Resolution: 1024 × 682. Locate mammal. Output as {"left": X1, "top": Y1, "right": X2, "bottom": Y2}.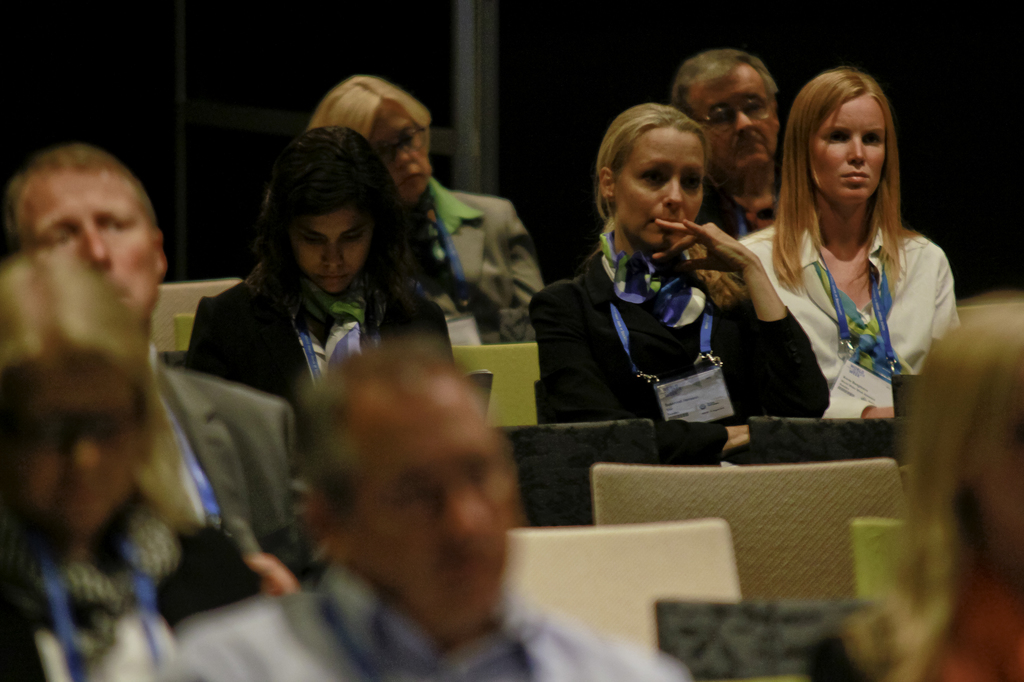
{"left": 731, "top": 59, "right": 965, "bottom": 418}.
